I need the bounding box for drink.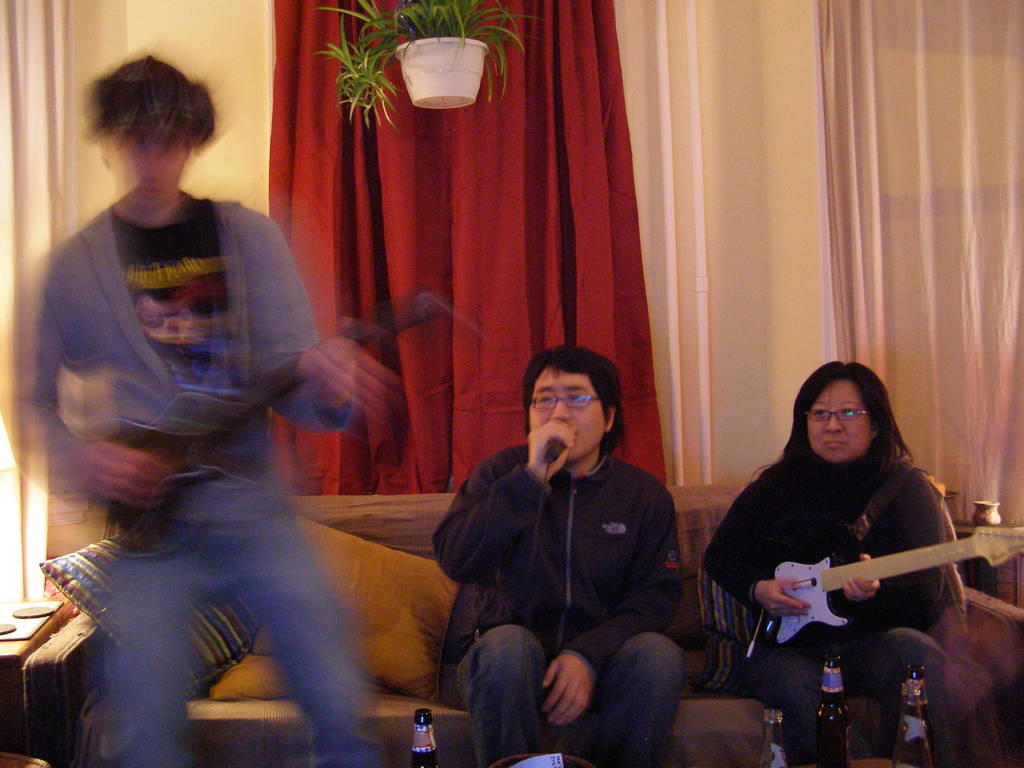
Here it is: {"x1": 888, "y1": 663, "x2": 934, "y2": 765}.
